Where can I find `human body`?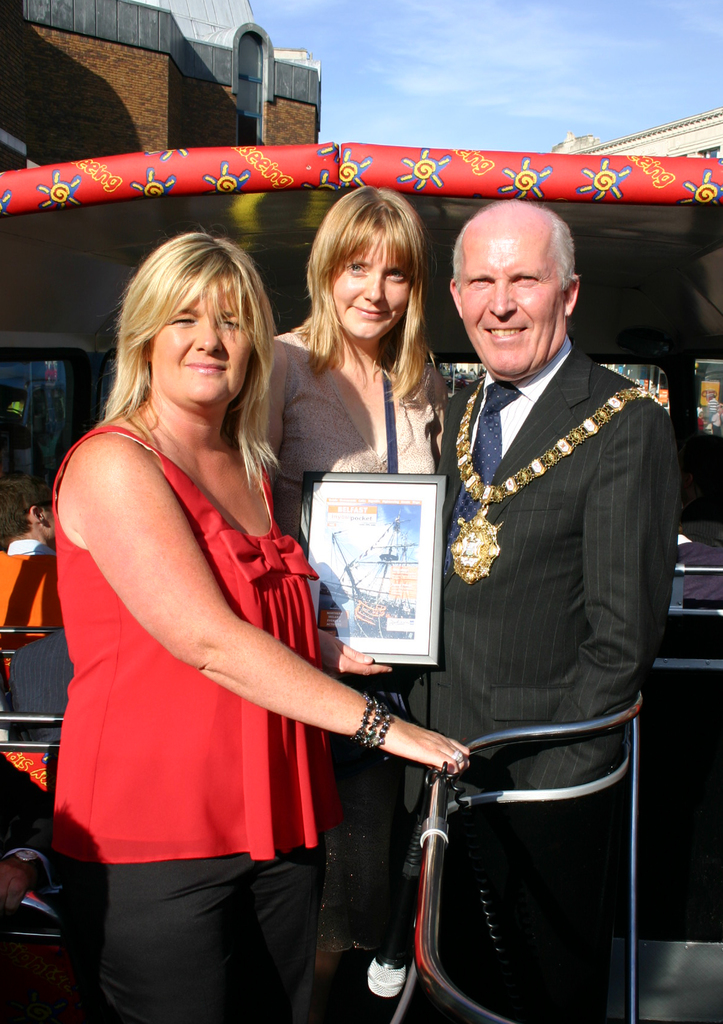
You can find it at bbox(0, 547, 72, 744).
